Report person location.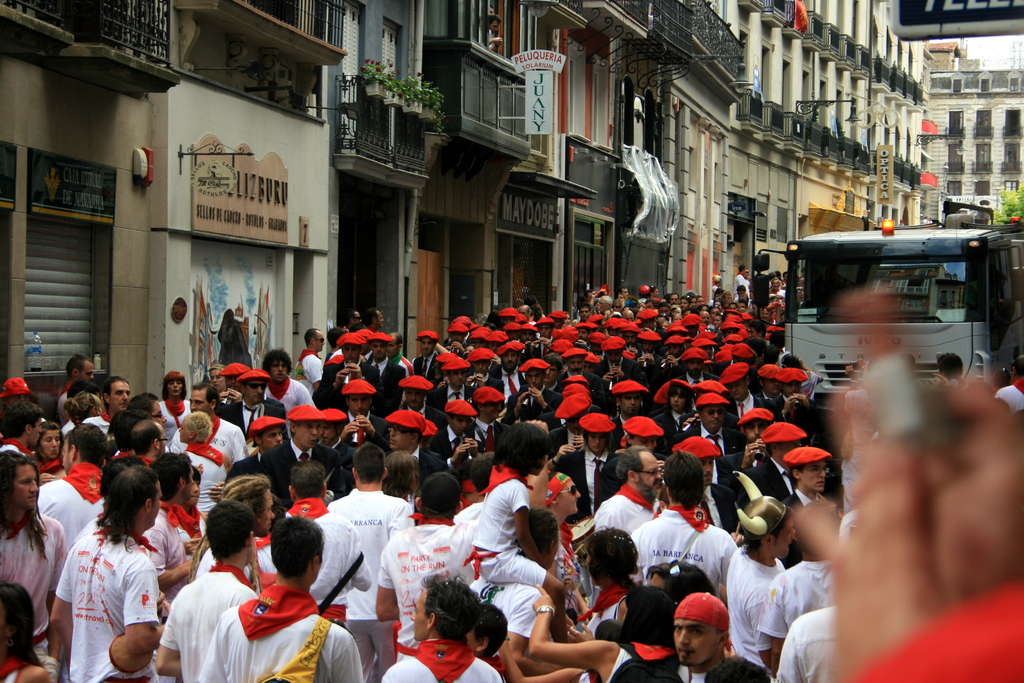
Report: Rect(209, 414, 285, 500).
